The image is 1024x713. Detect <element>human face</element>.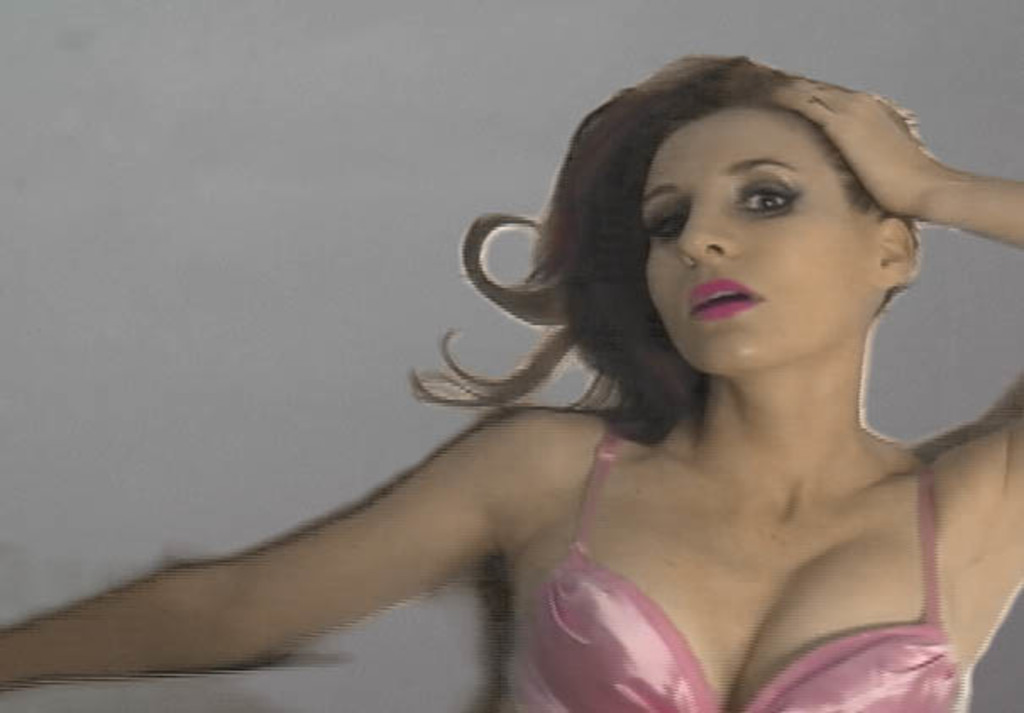
Detection: BBox(643, 108, 875, 371).
